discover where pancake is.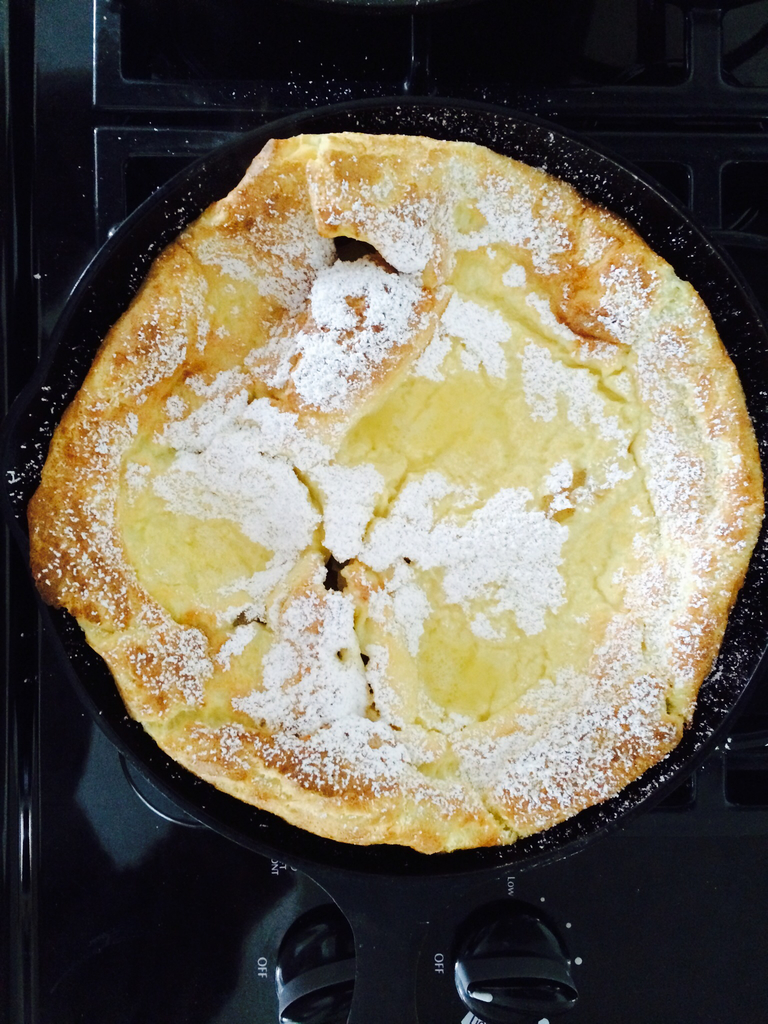
Discovered at (61,115,729,860).
